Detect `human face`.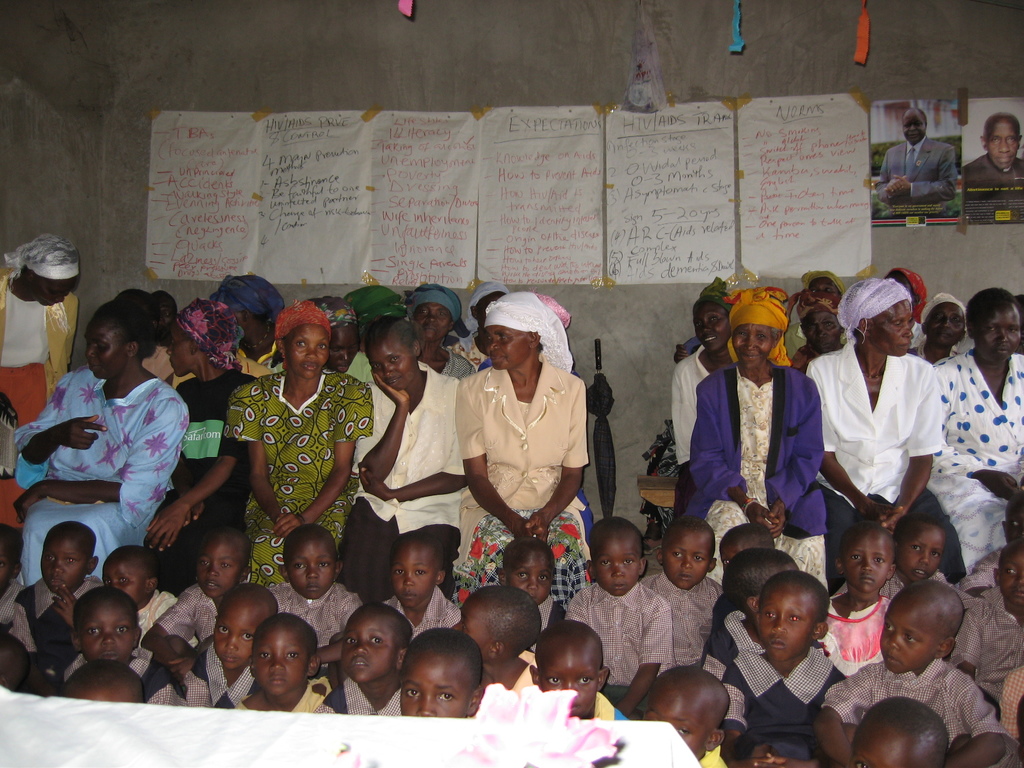
Detected at 719:541:742:570.
